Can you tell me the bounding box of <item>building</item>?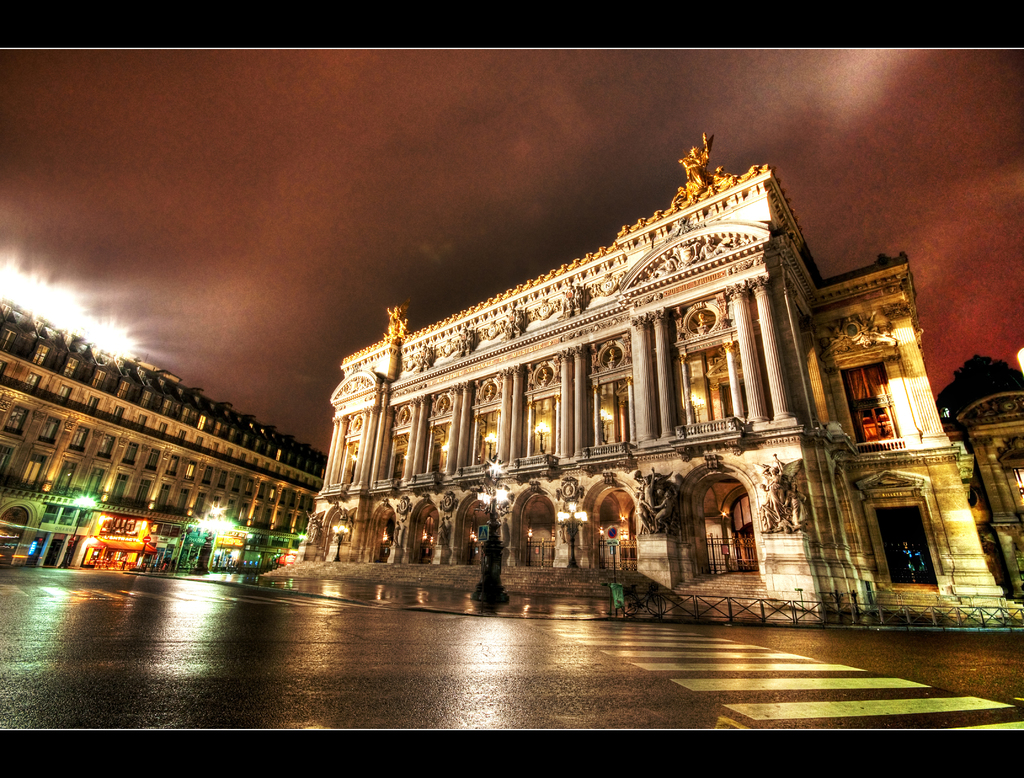
pyautogui.locateOnScreen(254, 131, 1023, 630).
